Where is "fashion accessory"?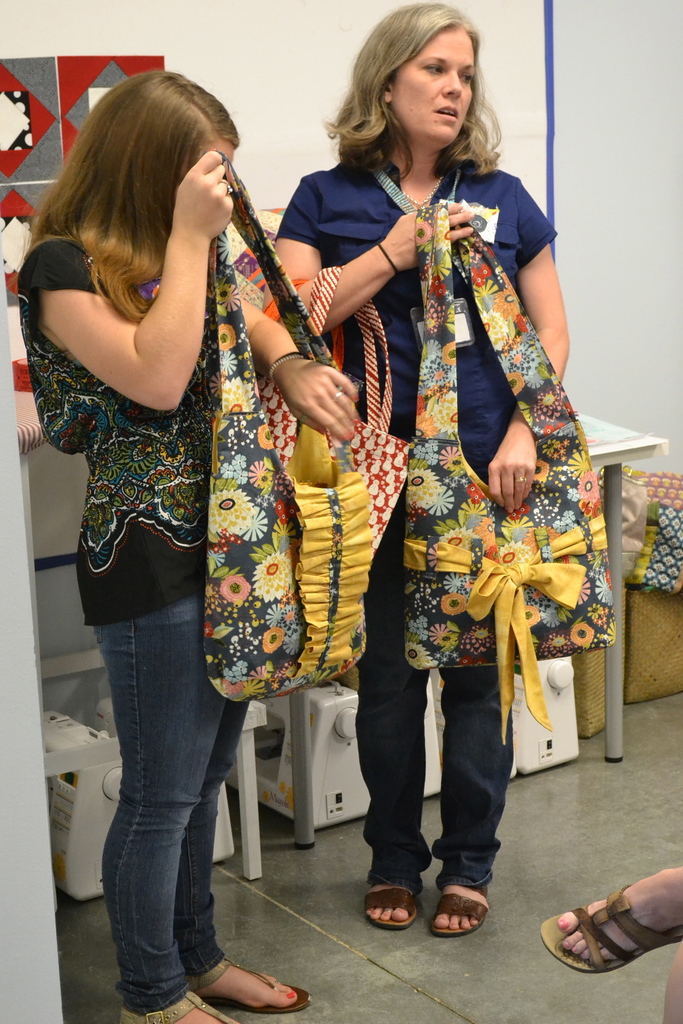
429,886,489,934.
